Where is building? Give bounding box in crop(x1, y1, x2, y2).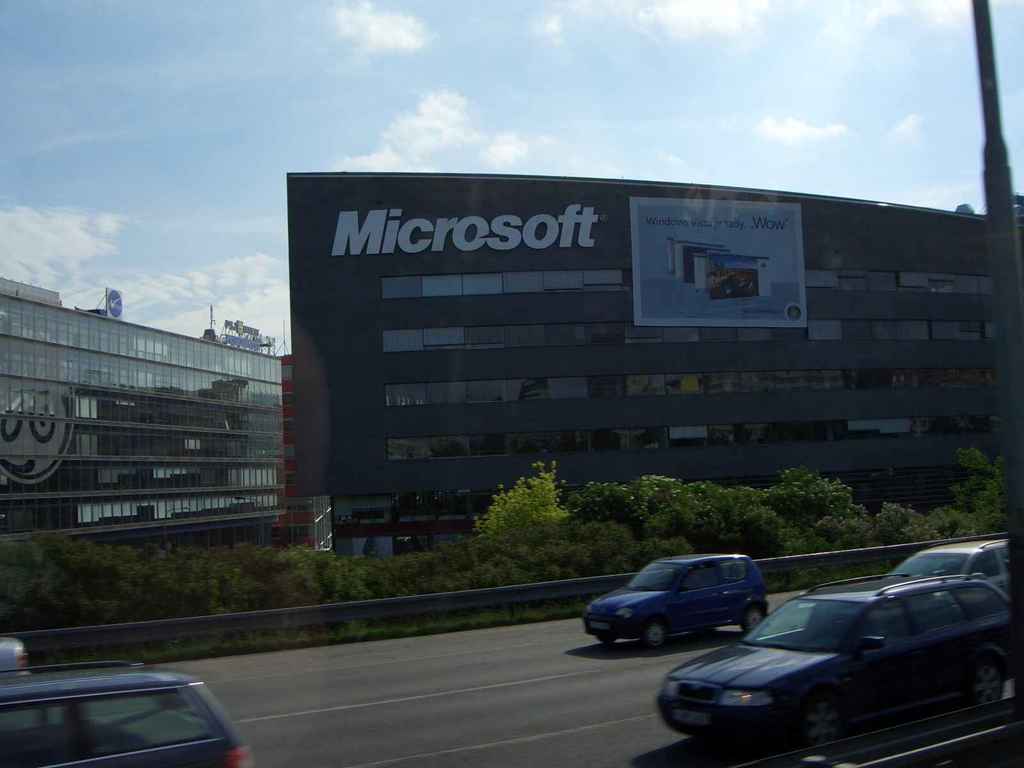
crop(0, 278, 287, 557).
